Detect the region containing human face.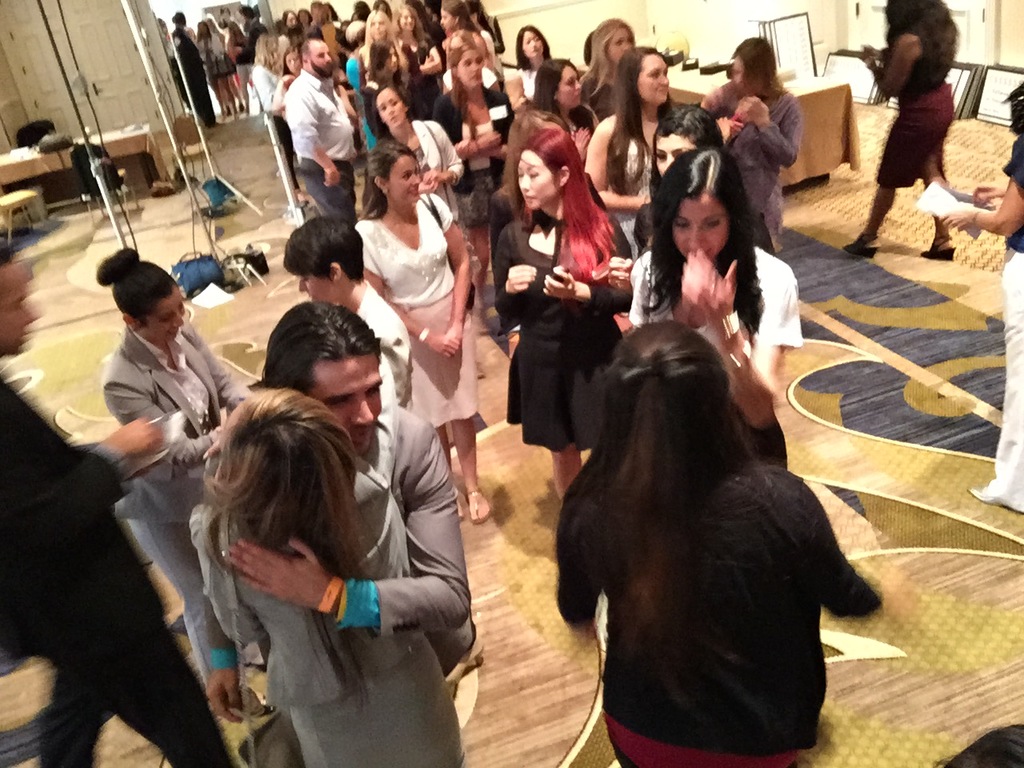
309 38 330 75.
